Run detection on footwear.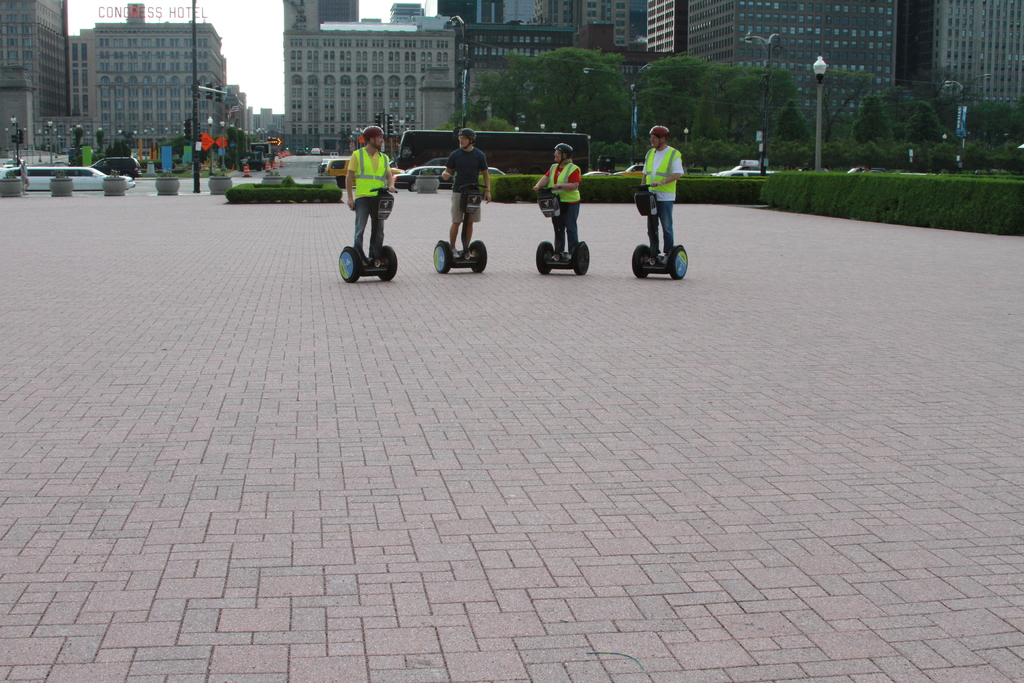
Result: 547, 254, 562, 264.
